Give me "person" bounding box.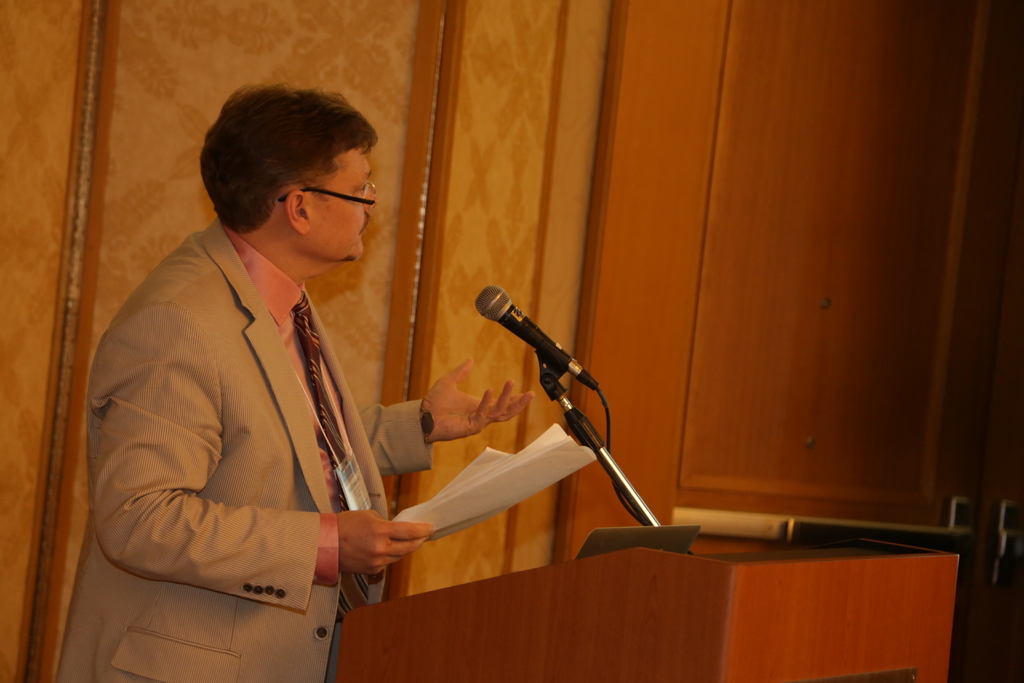
58 84 534 682.
